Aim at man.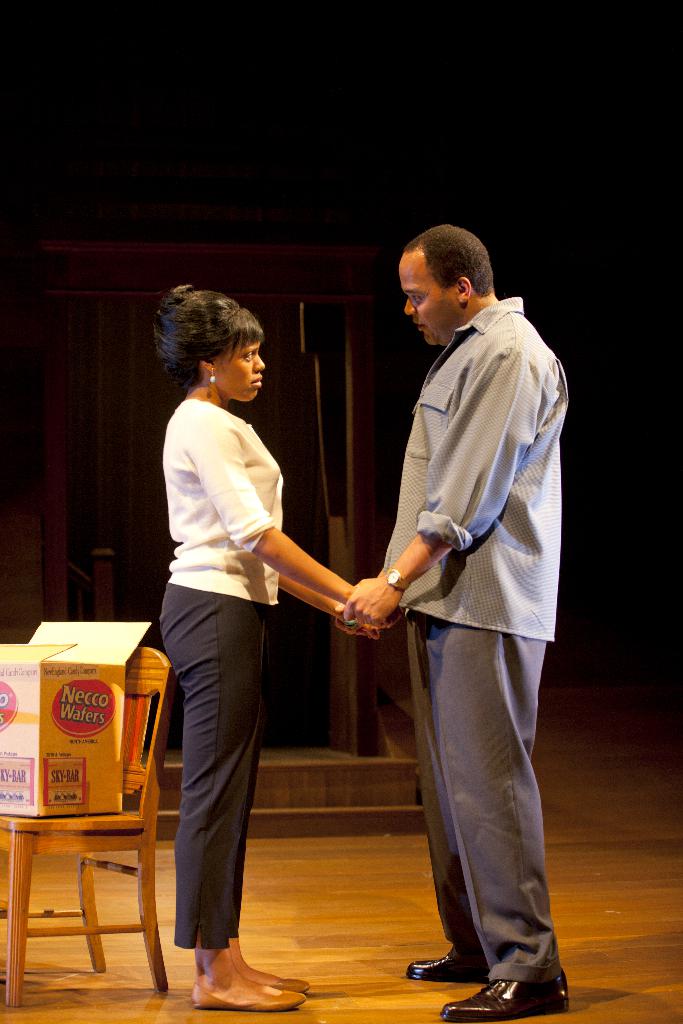
Aimed at l=342, t=227, r=568, b=1023.
